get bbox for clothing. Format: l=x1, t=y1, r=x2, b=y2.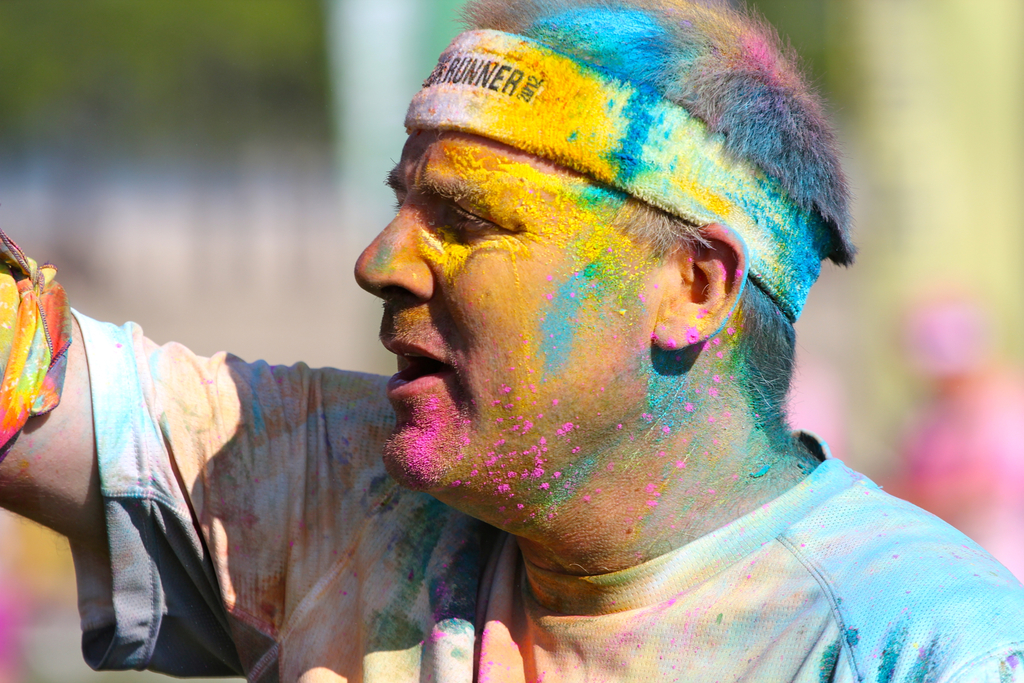
l=68, t=305, r=1023, b=682.
